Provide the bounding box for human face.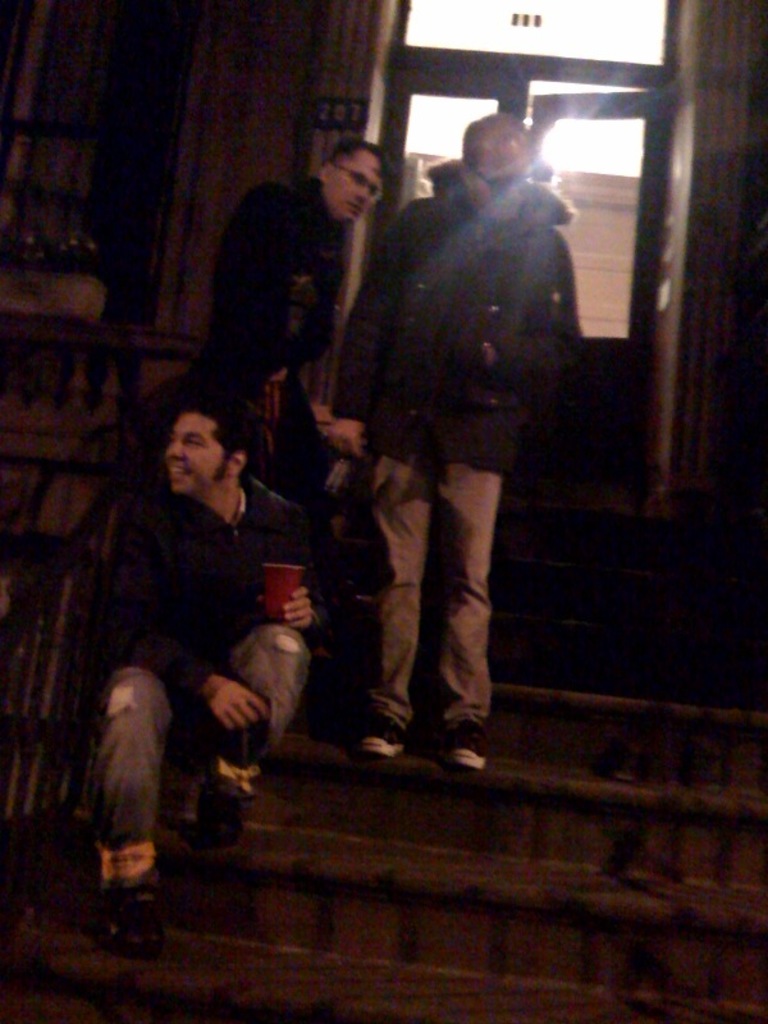
pyautogui.locateOnScreen(168, 412, 221, 493).
